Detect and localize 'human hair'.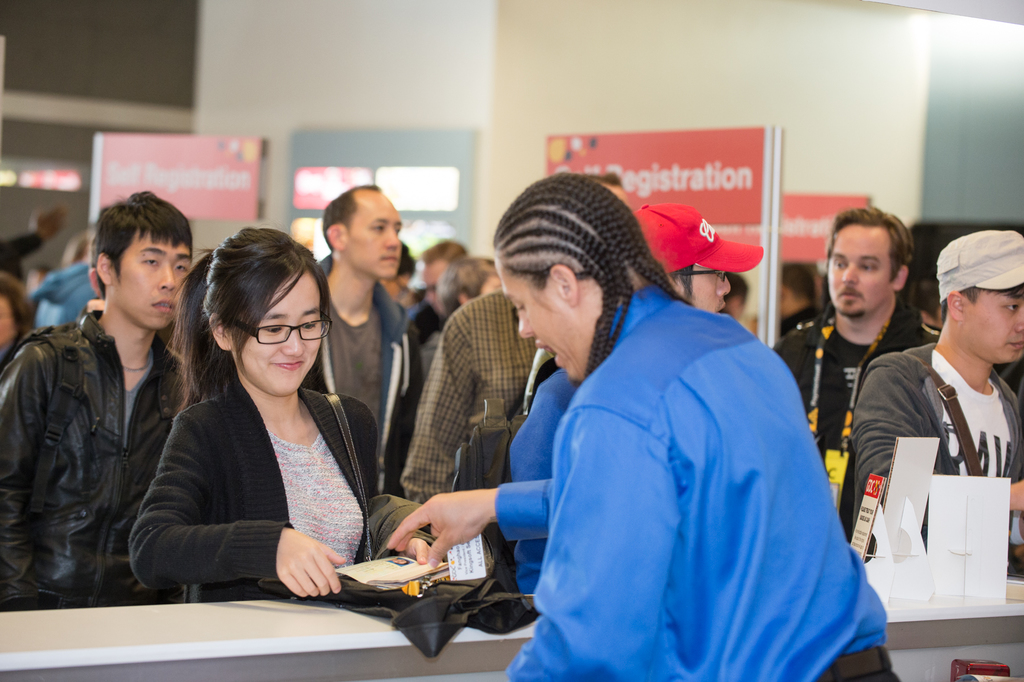
Localized at box(321, 182, 383, 256).
